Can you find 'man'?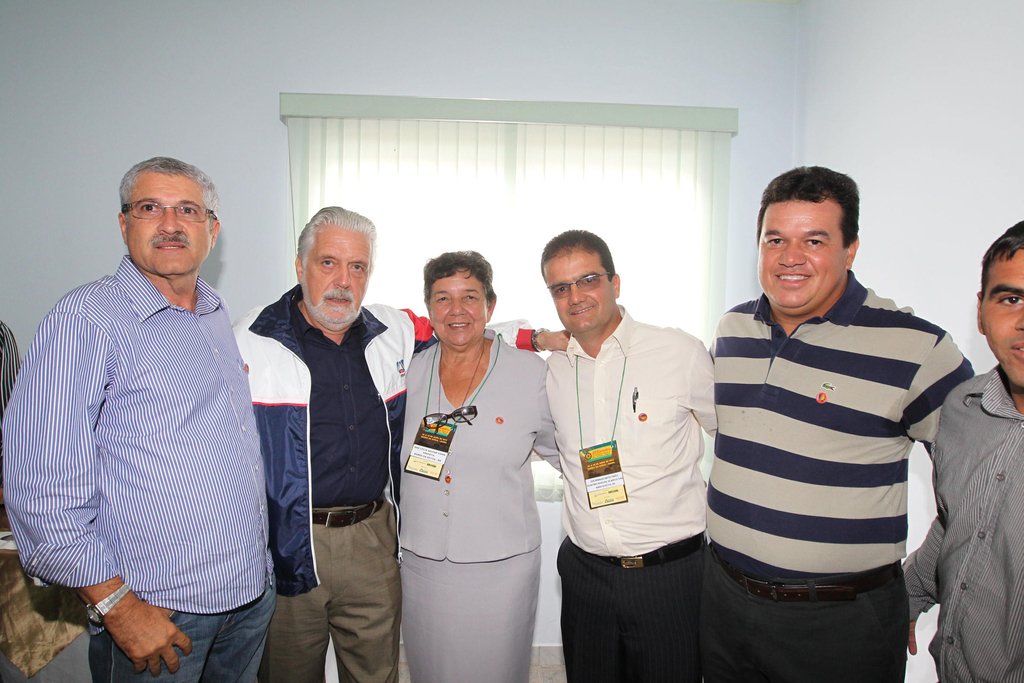
Yes, bounding box: bbox=(540, 226, 716, 682).
